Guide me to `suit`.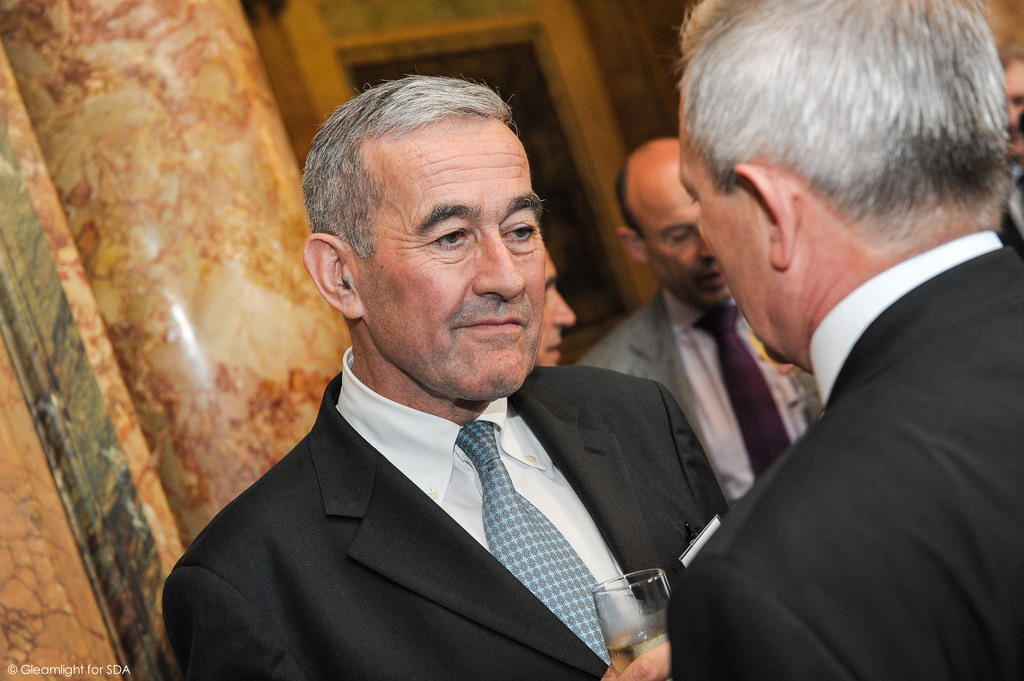
Guidance: {"x1": 659, "y1": 247, "x2": 1023, "y2": 680}.
